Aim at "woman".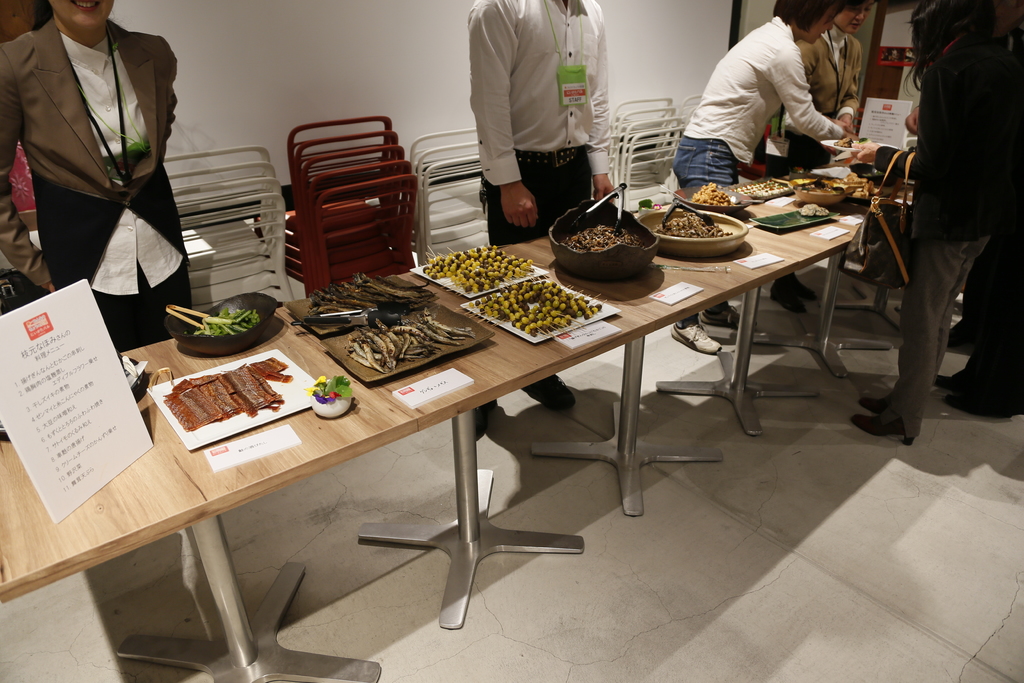
Aimed at [844, 0, 1011, 441].
